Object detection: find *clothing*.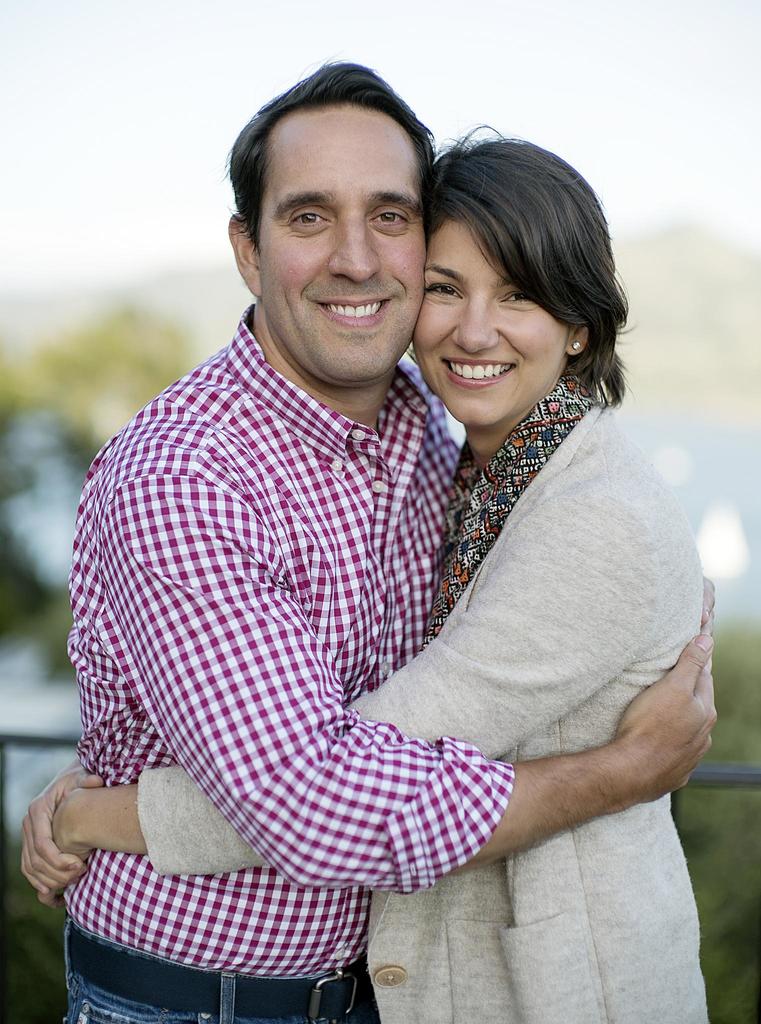
[134, 369, 713, 1023].
